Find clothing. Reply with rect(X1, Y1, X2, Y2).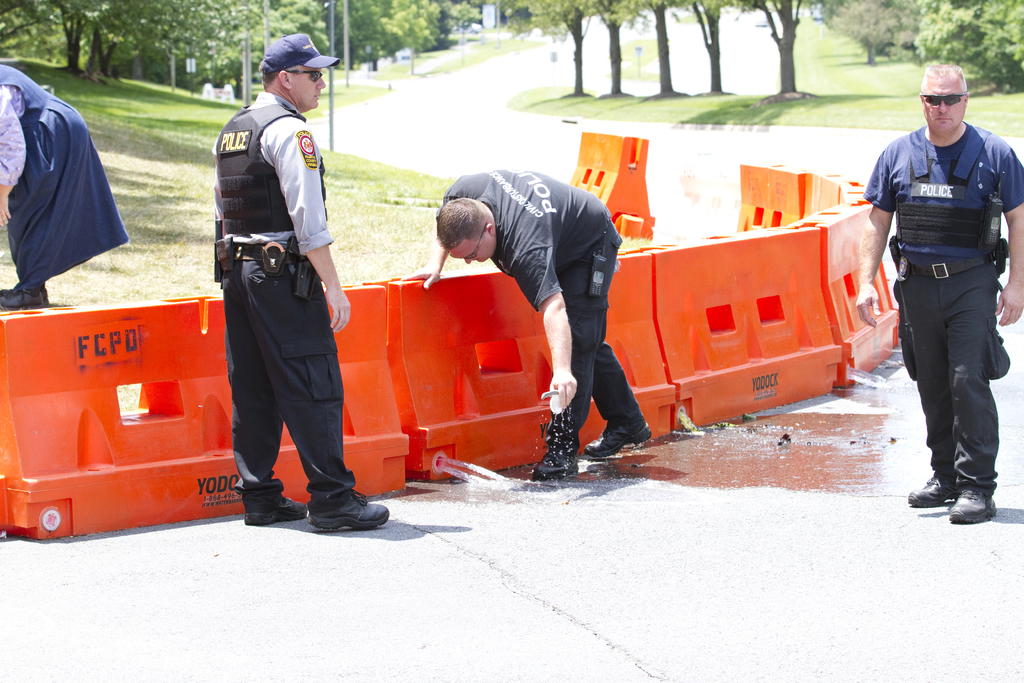
rect(438, 167, 646, 444).
